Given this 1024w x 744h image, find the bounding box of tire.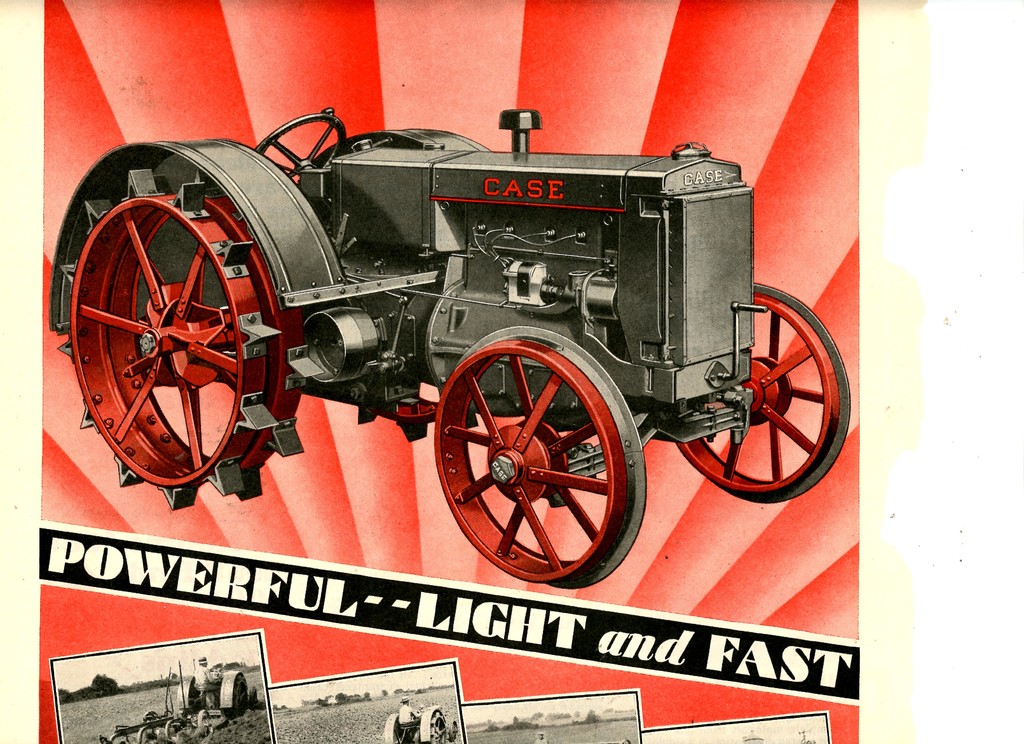
box=[176, 674, 196, 712].
